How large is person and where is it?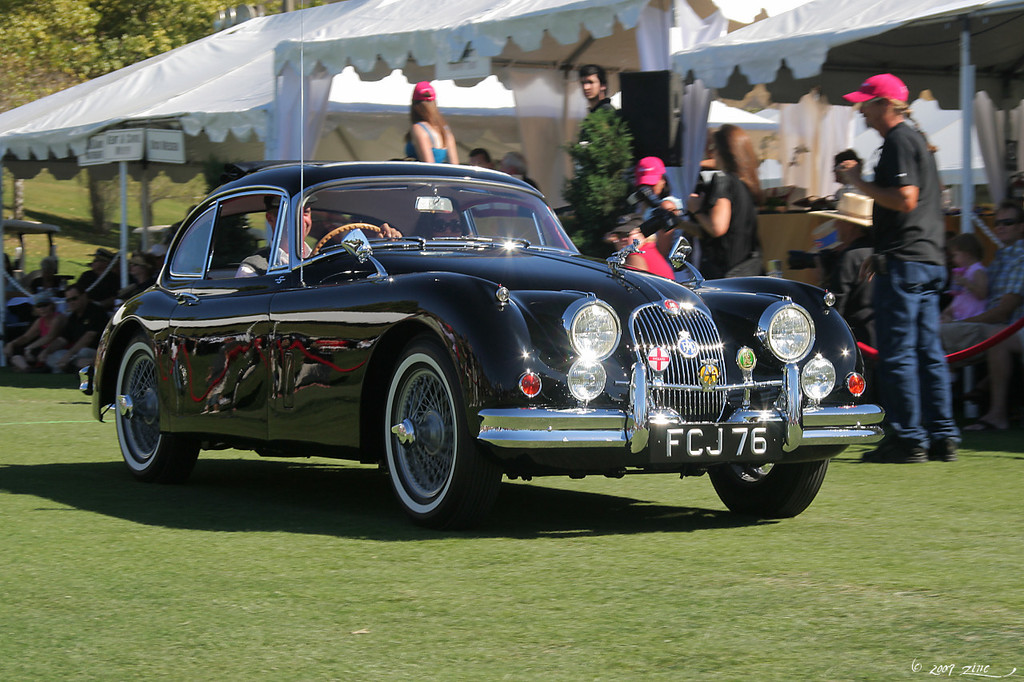
Bounding box: box=[578, 62, 617, 150].
